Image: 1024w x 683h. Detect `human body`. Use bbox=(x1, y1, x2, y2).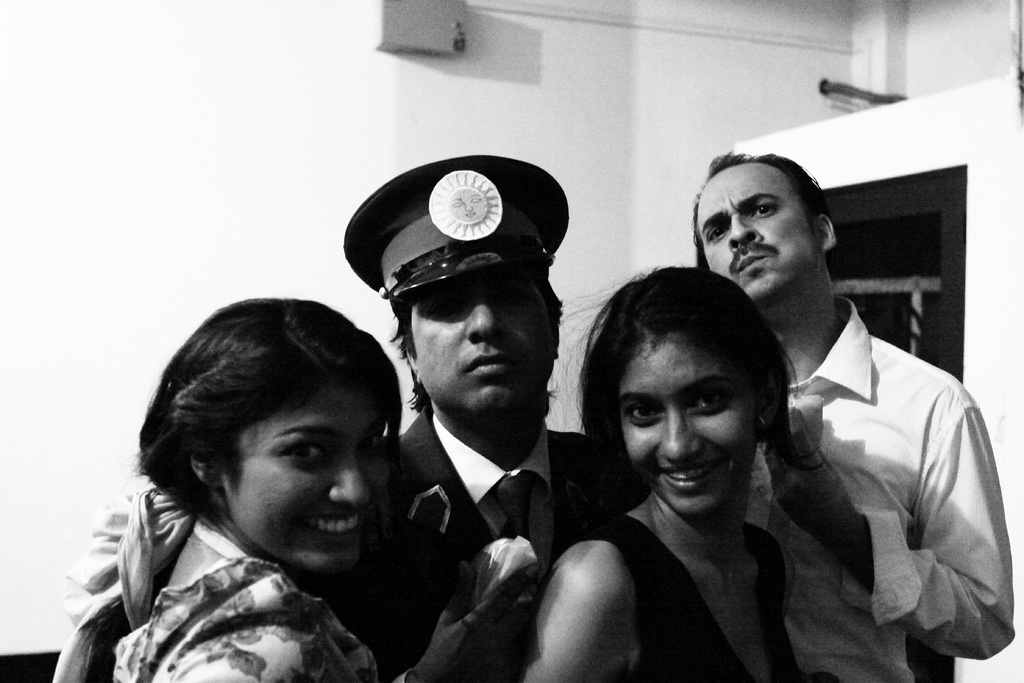
bbox=(339, 156, 646, 682).
